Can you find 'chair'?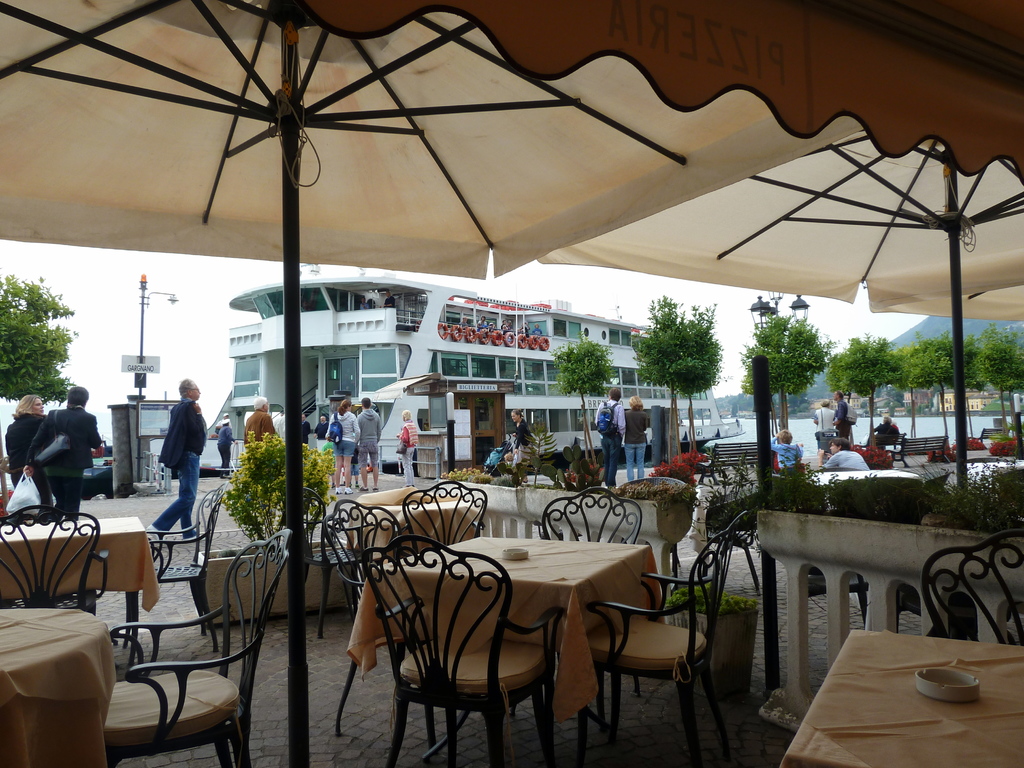
Yes, bounding box: (x1=322, y1=499, x2=440, y2=764).
